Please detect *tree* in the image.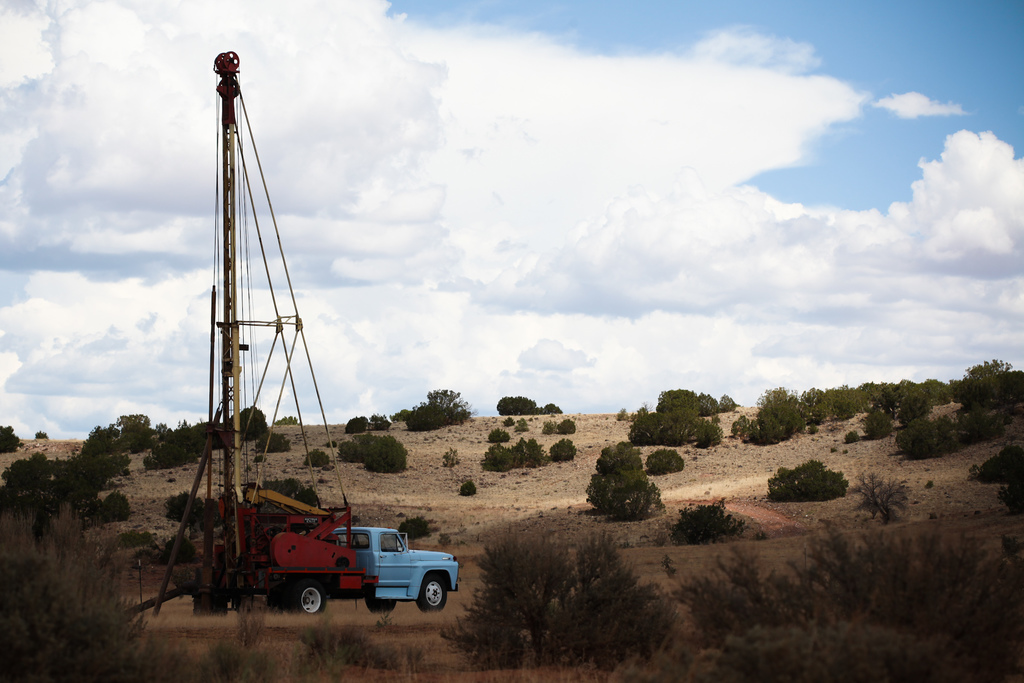
box=[729, 384, 806, 446].
